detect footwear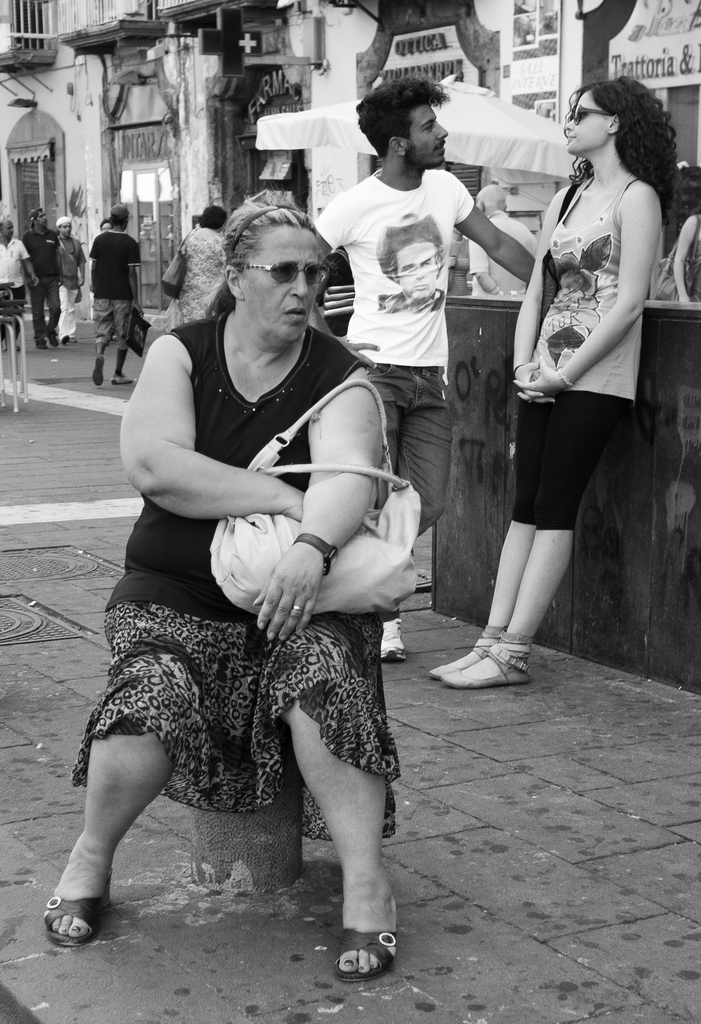
[375,610,403,662]
